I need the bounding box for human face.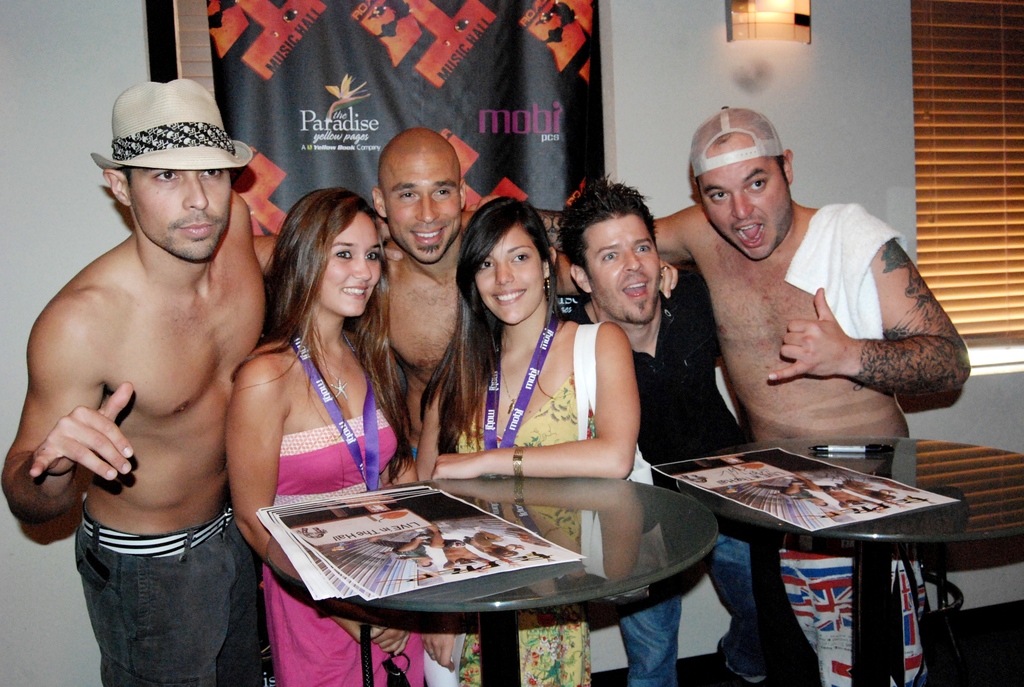
Here it is: <box>385,162,461,267</box>.
